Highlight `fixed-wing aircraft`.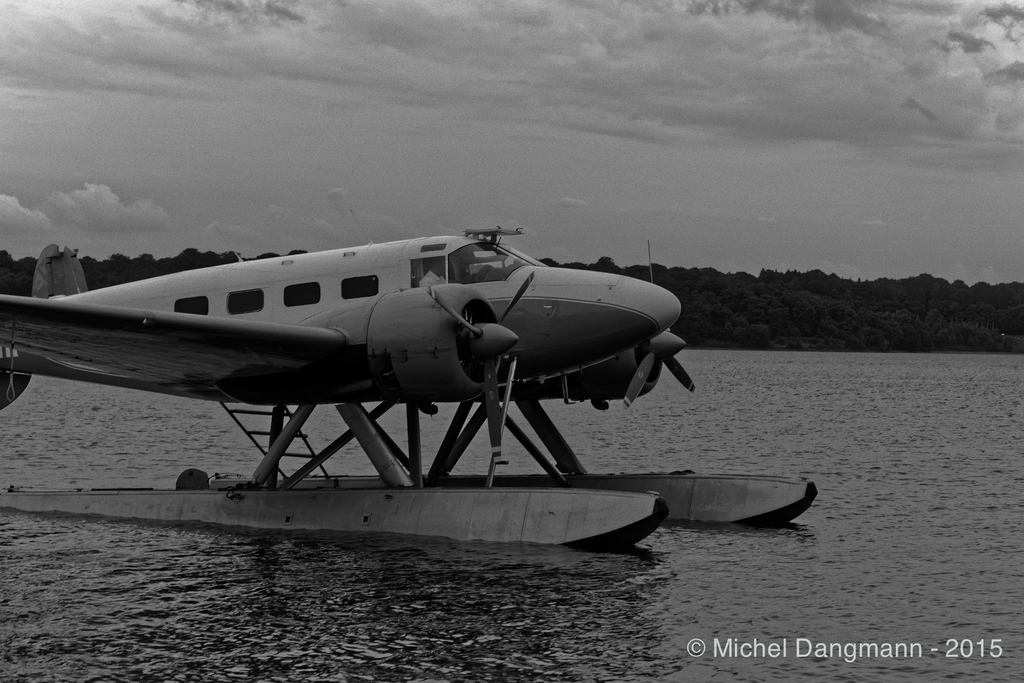
Highlighted region: 0, 229, 699, 411.
